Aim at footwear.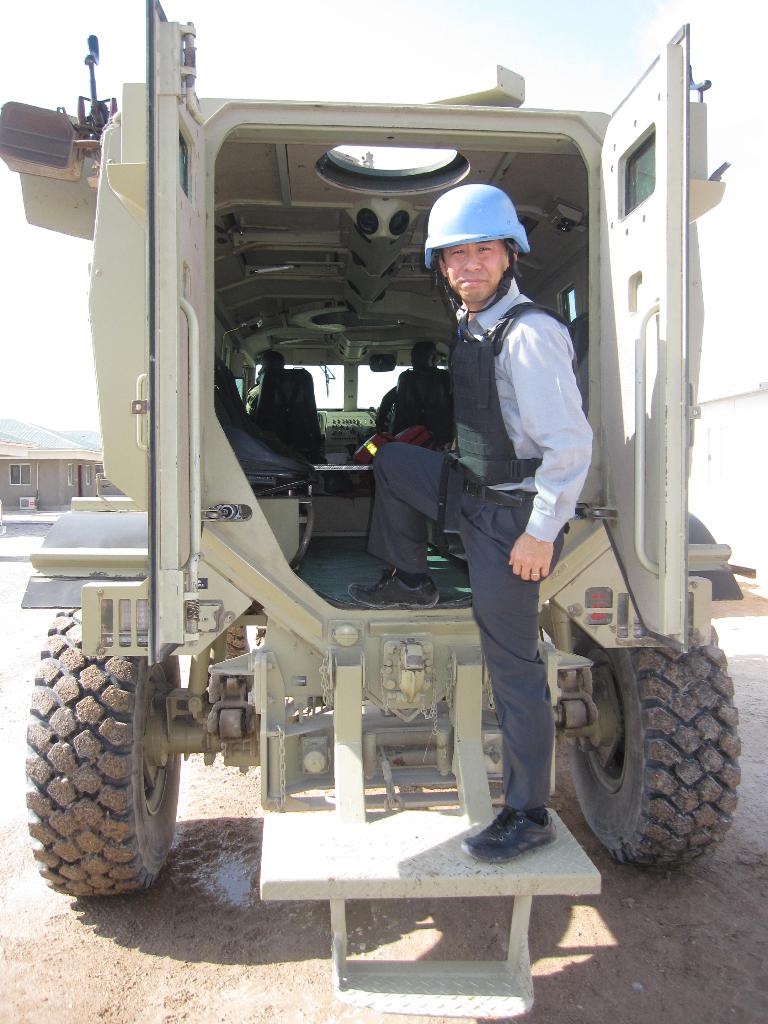
Aimed at select_region(473, 800, 564, 868).
